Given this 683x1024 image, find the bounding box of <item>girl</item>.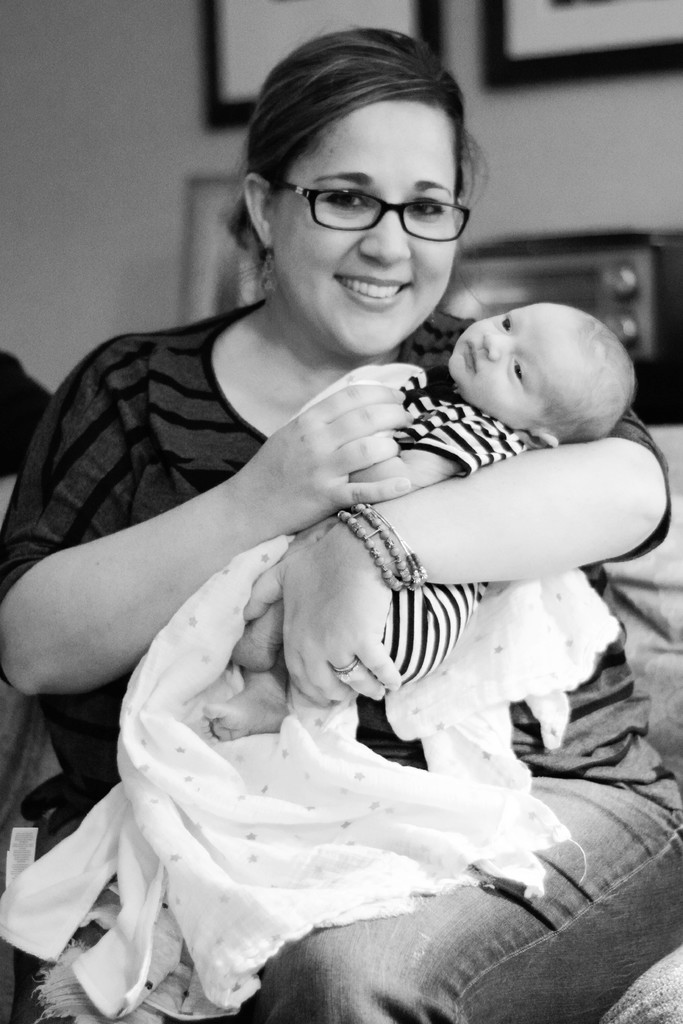
pyautogui.locateOnScreen(207, 300, 634, 736).
